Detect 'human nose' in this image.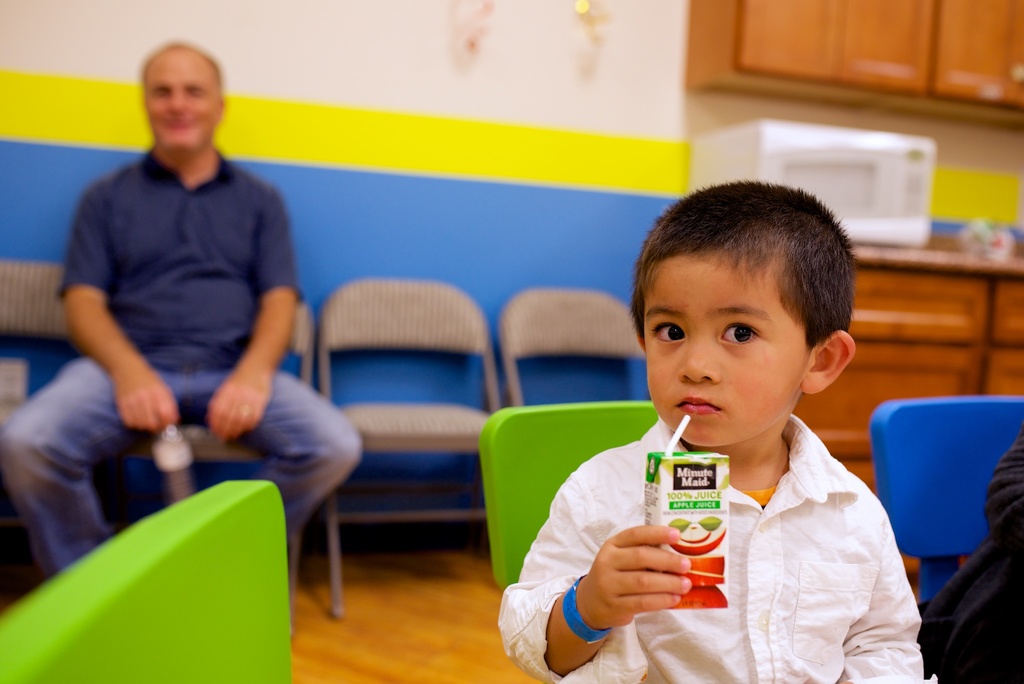
Detection: [x1=164, y1=85, x2=189, y2=113].
